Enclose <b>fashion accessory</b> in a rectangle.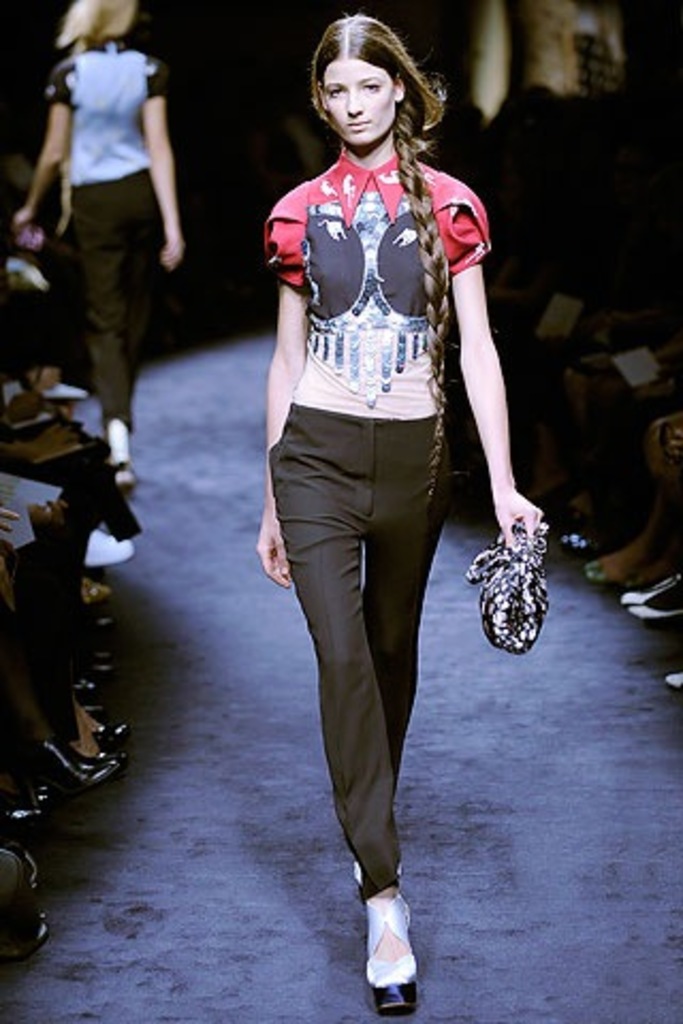
x1=587, y1=559, x2=625, y2=582.
